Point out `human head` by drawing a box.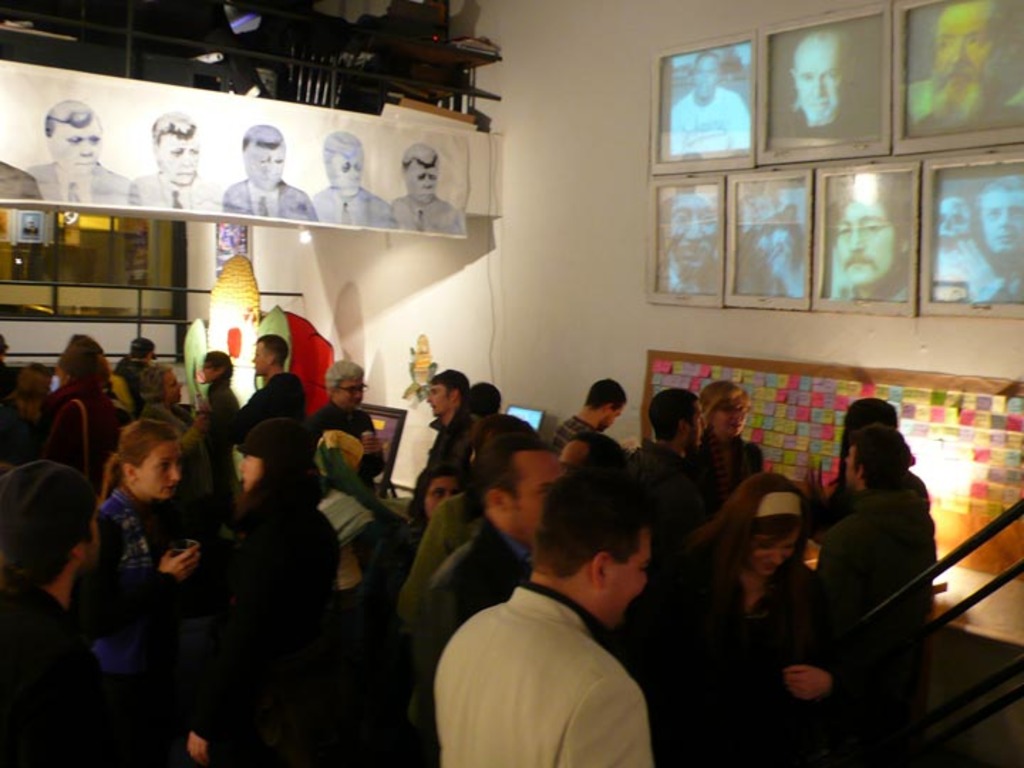
129 336 156 361.
